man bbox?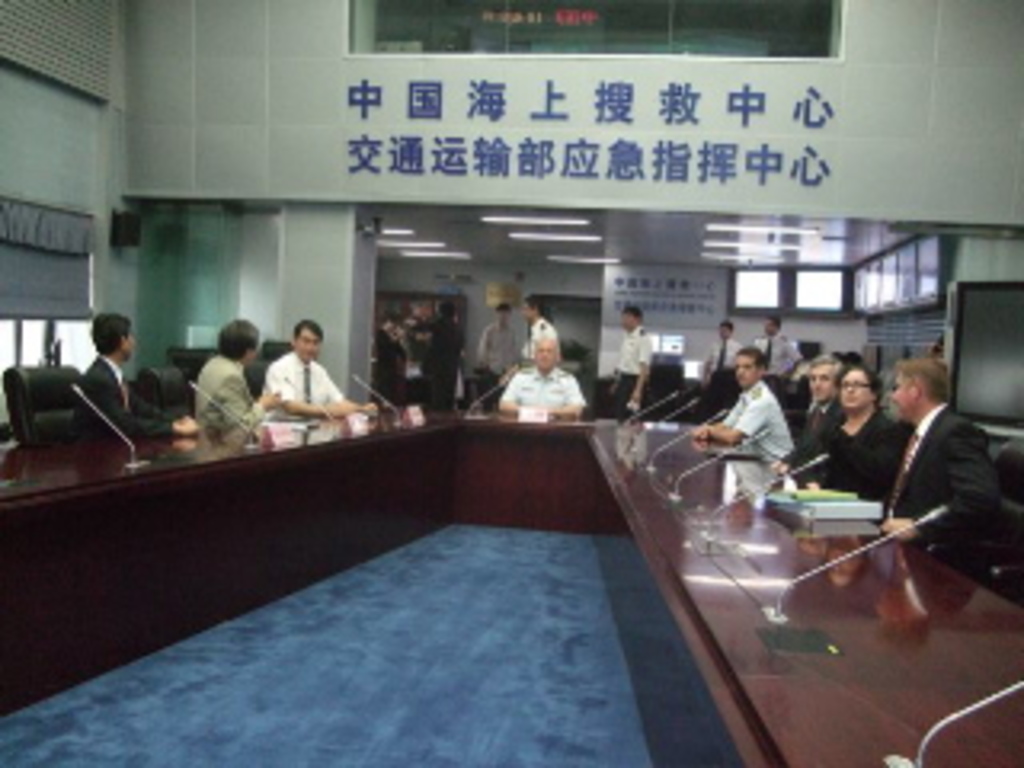
crop(413, 301, 467, 406)
